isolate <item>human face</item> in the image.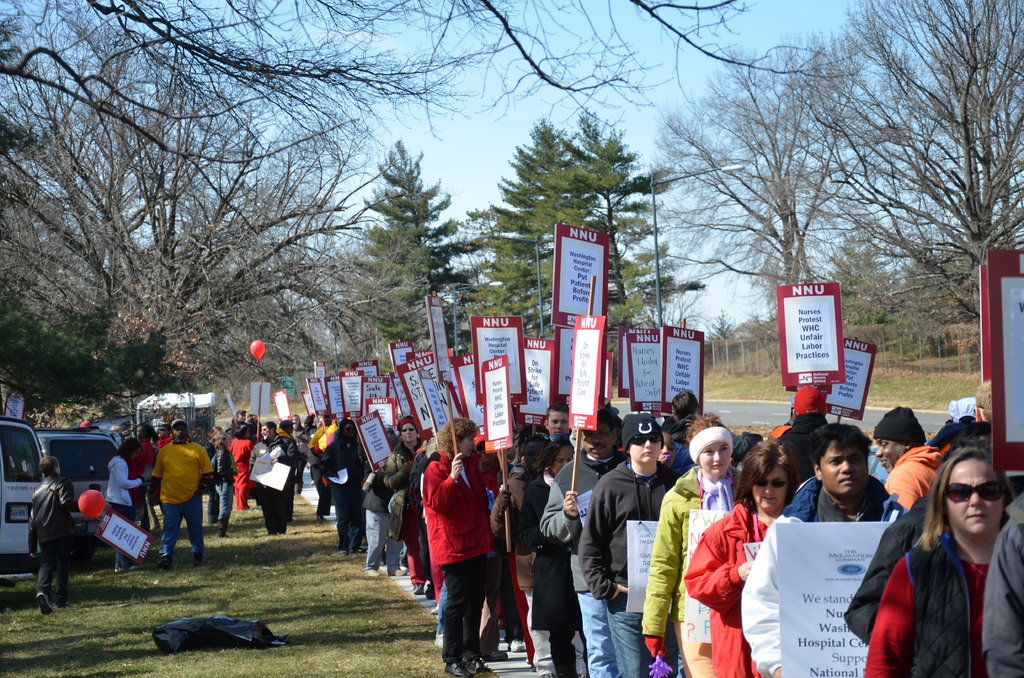
Isolated region: {"left": 947, "top": 459, "right": 1005, "bottom": 538}.
